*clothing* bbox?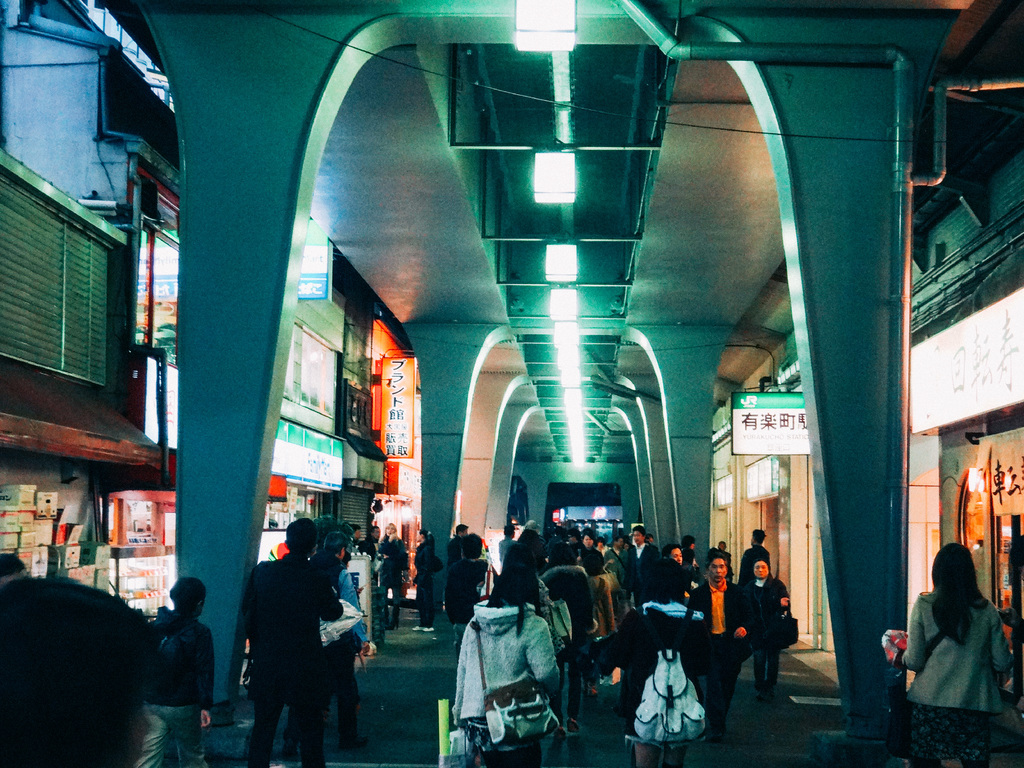
<bbox>248, 554, 337, 767</bbox>
